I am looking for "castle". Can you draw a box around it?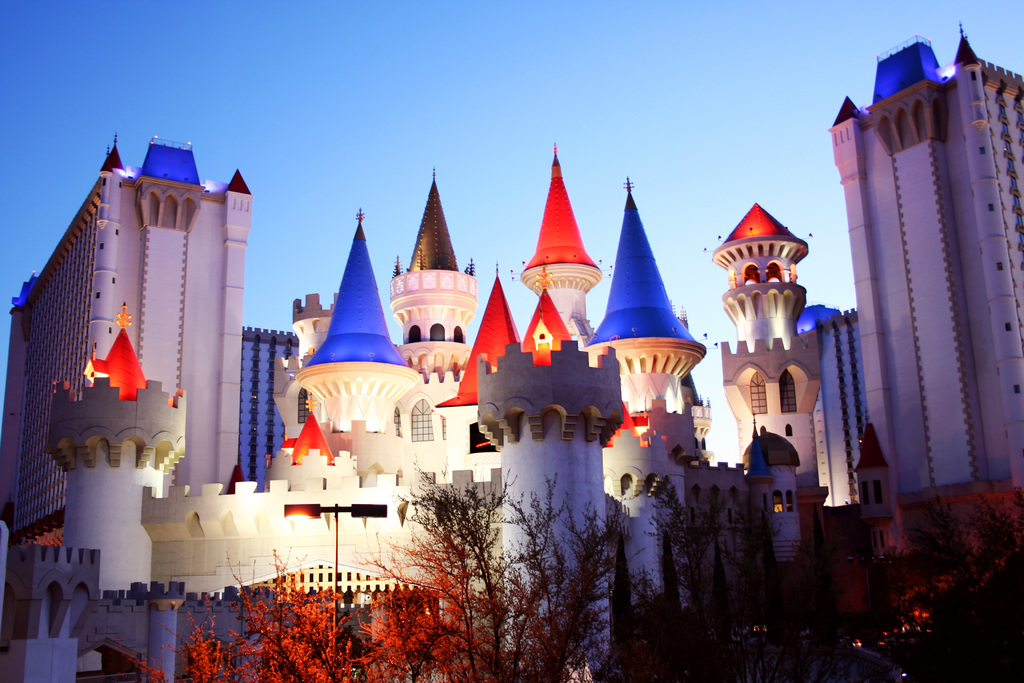
Sure, the bounding box is locate(0, 19, 1023, 682).
